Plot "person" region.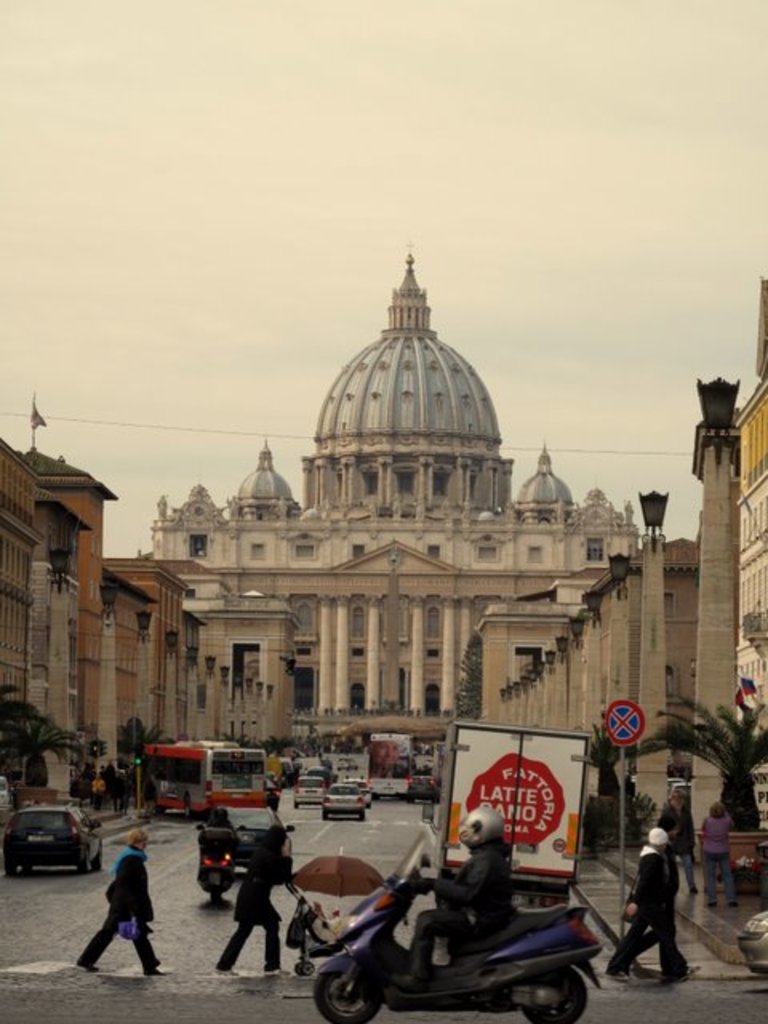
Plotted at <box>605,837,699,973</box>.
